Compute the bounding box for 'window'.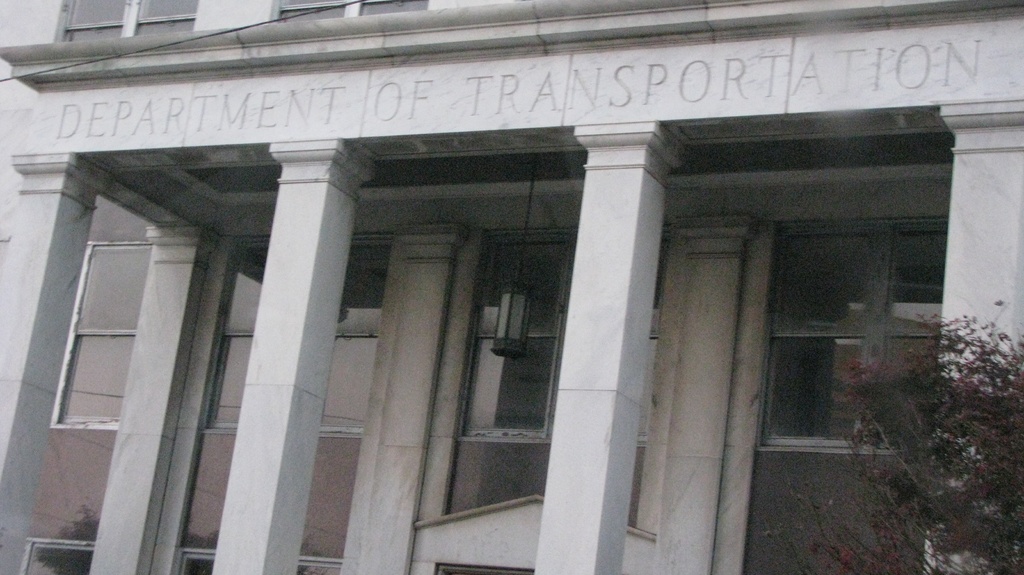
locate(181, 549, 204, 574).
